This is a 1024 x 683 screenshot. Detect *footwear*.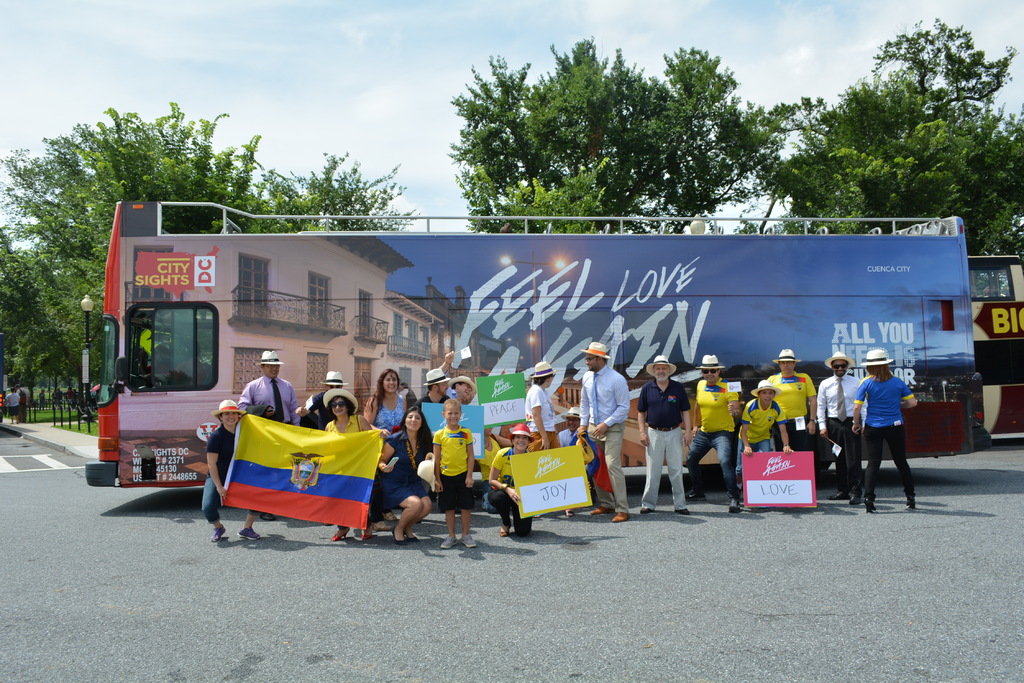
rect(846, 492, 861, 504).
